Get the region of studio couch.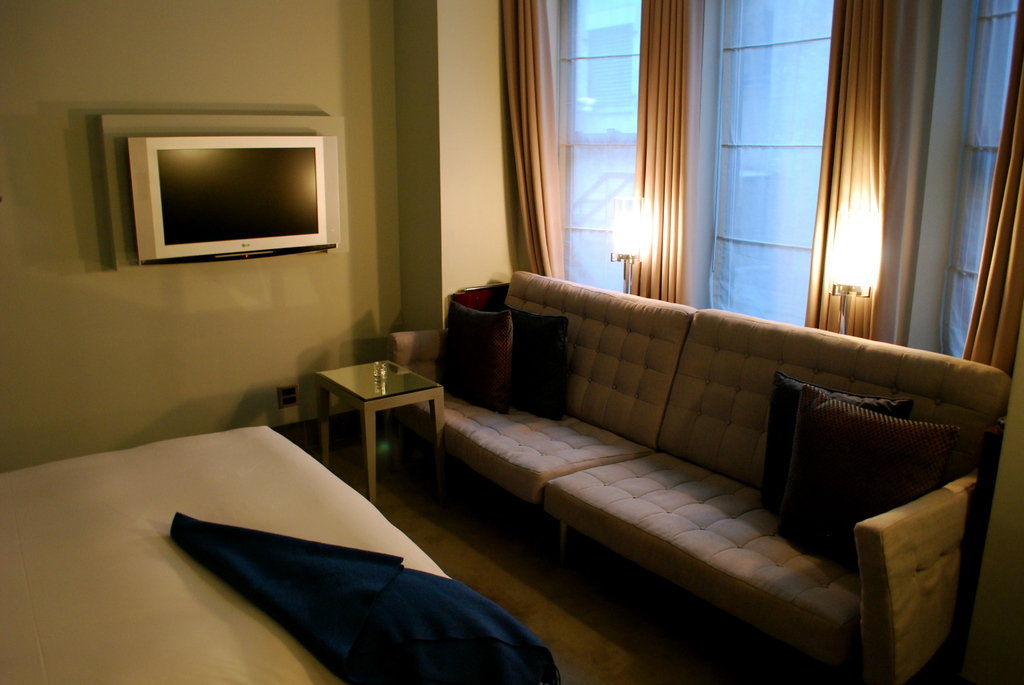
388/265/1009/679.
